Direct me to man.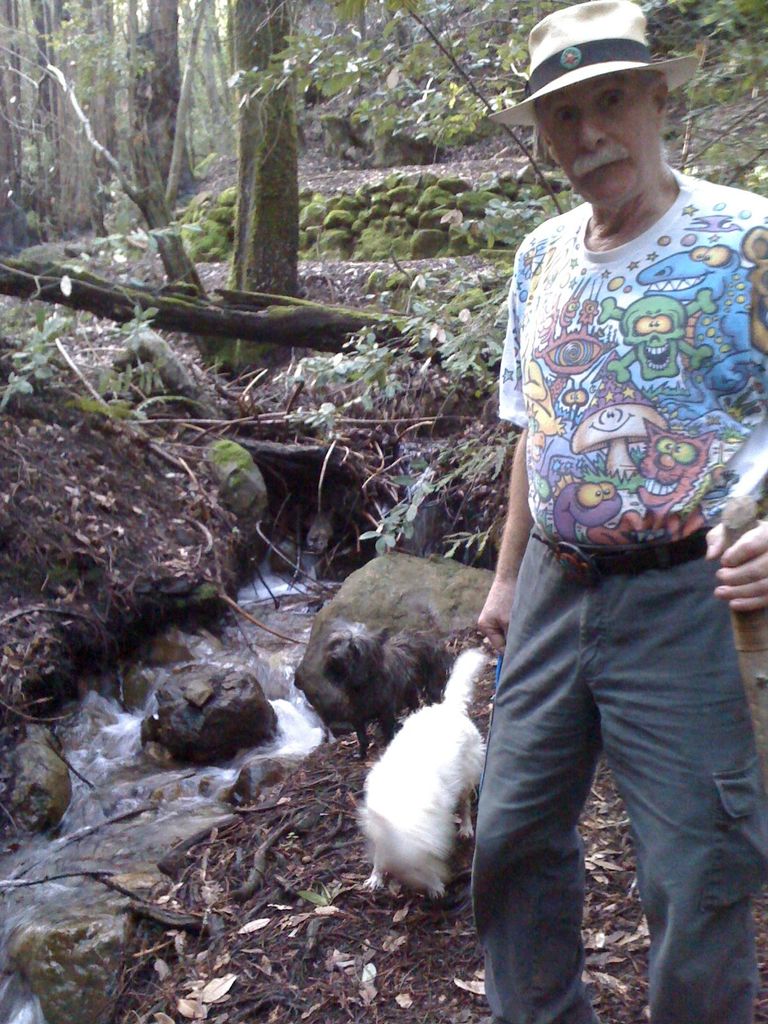
Direction: [left=431, top=12, right=758, bottom=1000].
